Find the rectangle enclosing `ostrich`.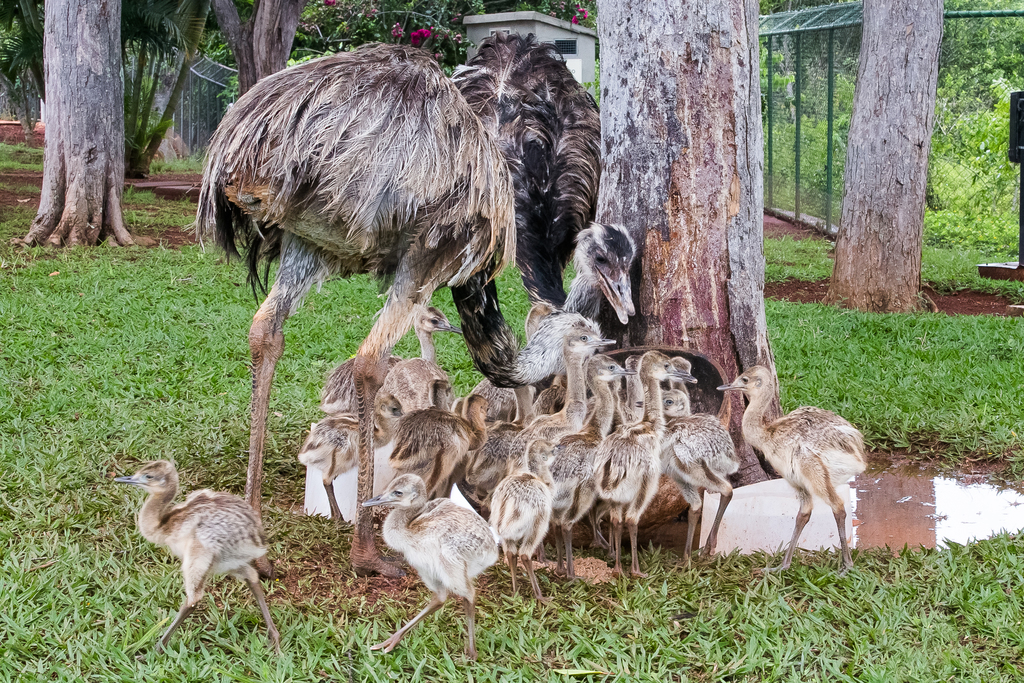
BBox(356, 470, 506, 664).
